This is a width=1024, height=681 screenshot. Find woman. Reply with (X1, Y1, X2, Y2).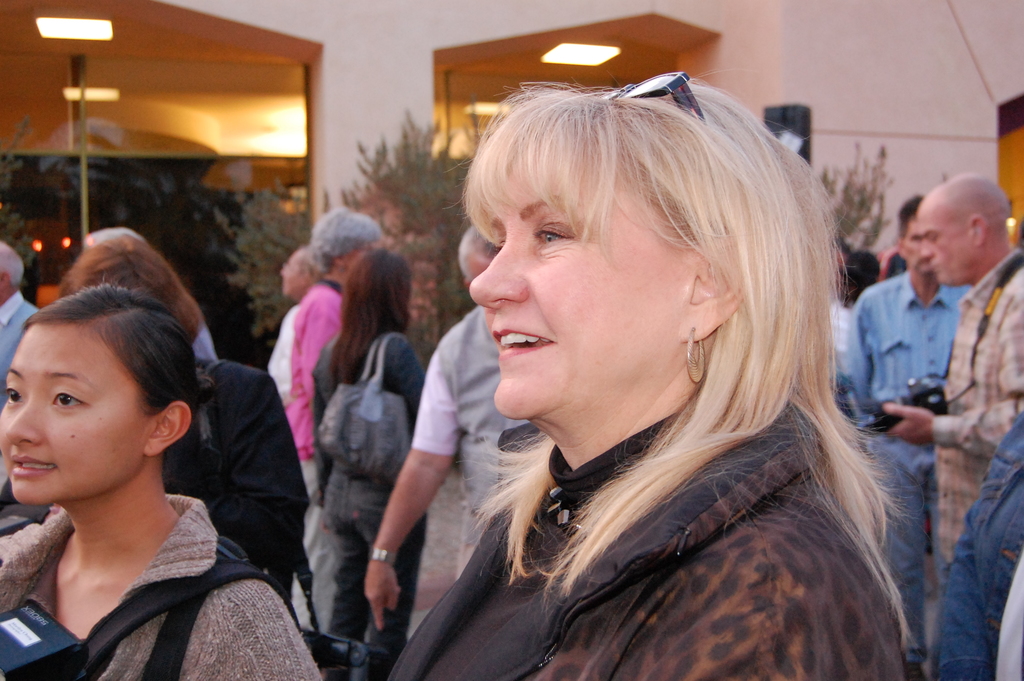
(317, 247, 429, 664).
